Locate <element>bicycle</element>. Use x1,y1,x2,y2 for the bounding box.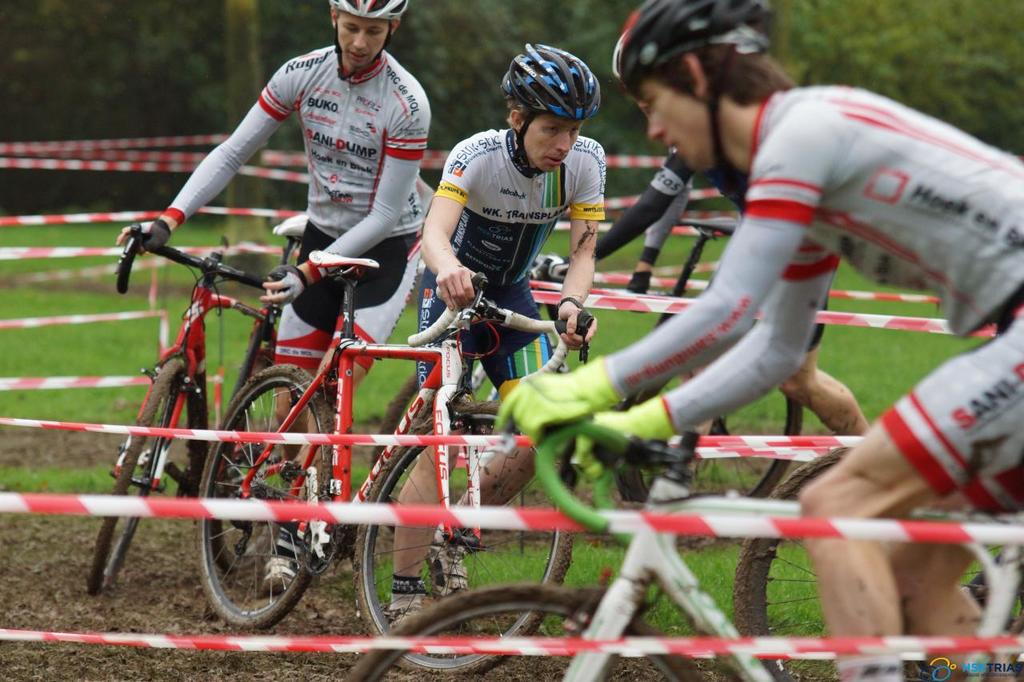
347,416,1023,681.
